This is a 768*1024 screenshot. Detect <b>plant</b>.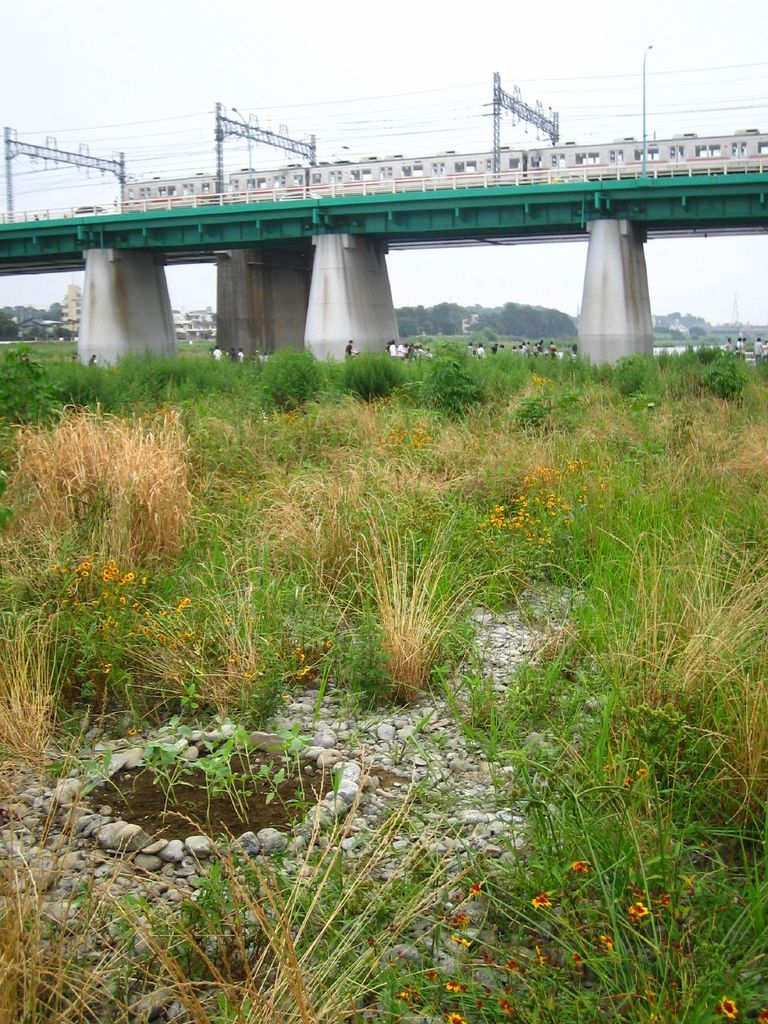
474/342/530/404.
